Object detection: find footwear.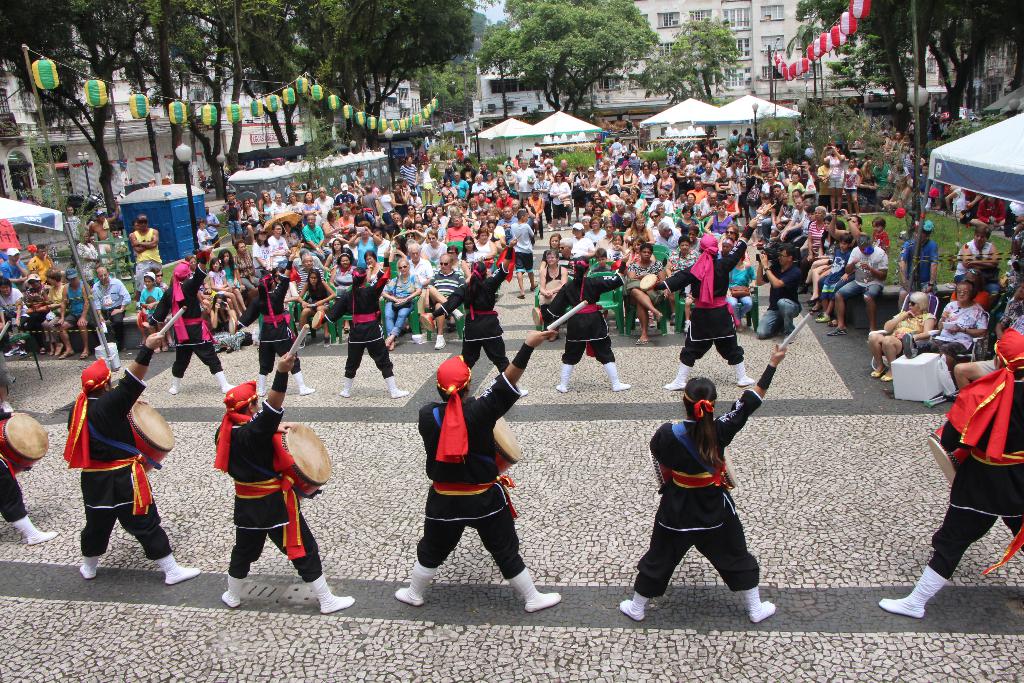
detection(533, 284, 536, 289).
